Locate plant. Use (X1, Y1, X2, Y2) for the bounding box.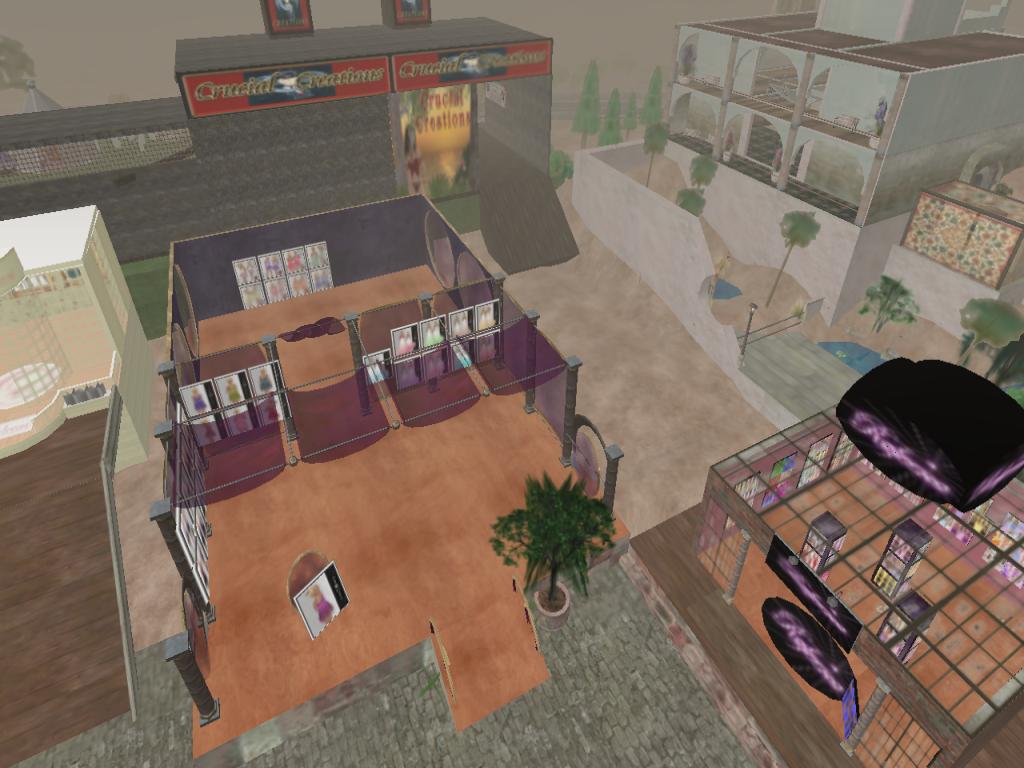
(998, 380, 1023, 407).
